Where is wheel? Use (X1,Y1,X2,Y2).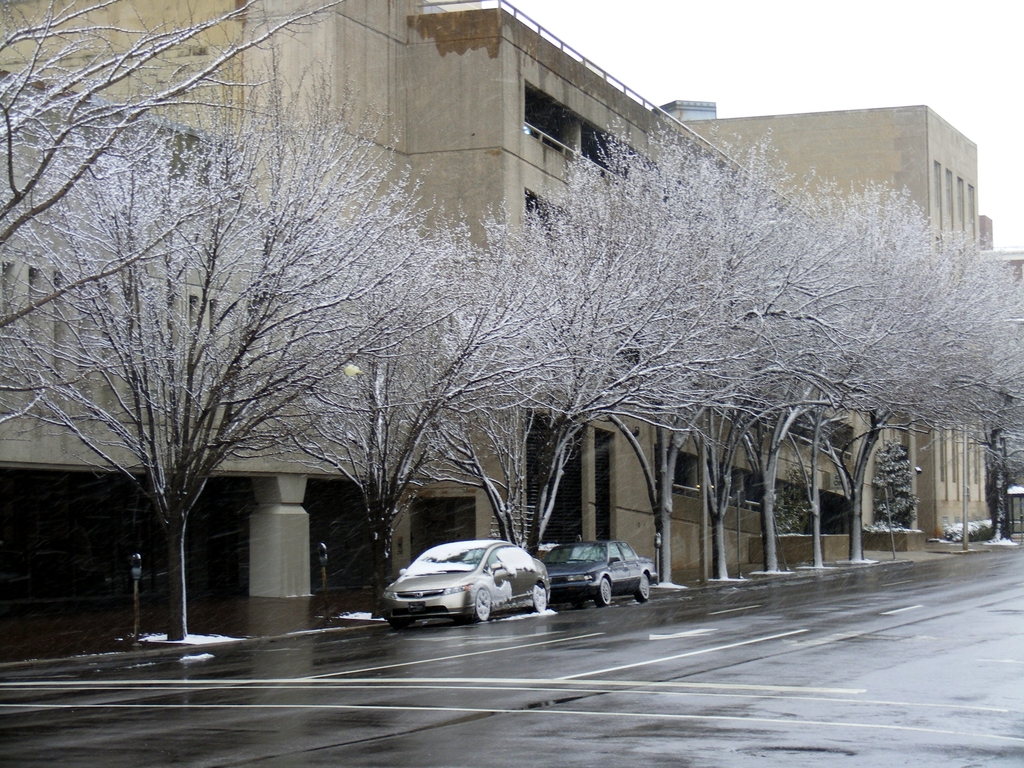
(533,582,547,610).
